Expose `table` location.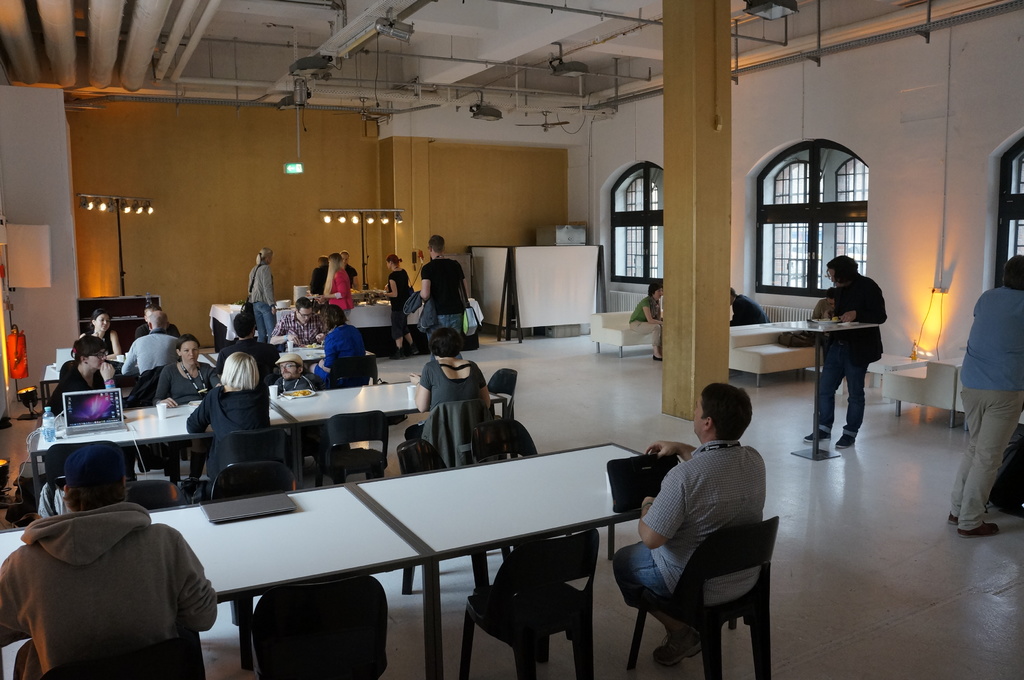
Exposed at (left=35, top=383, right=505, bottom=512).
